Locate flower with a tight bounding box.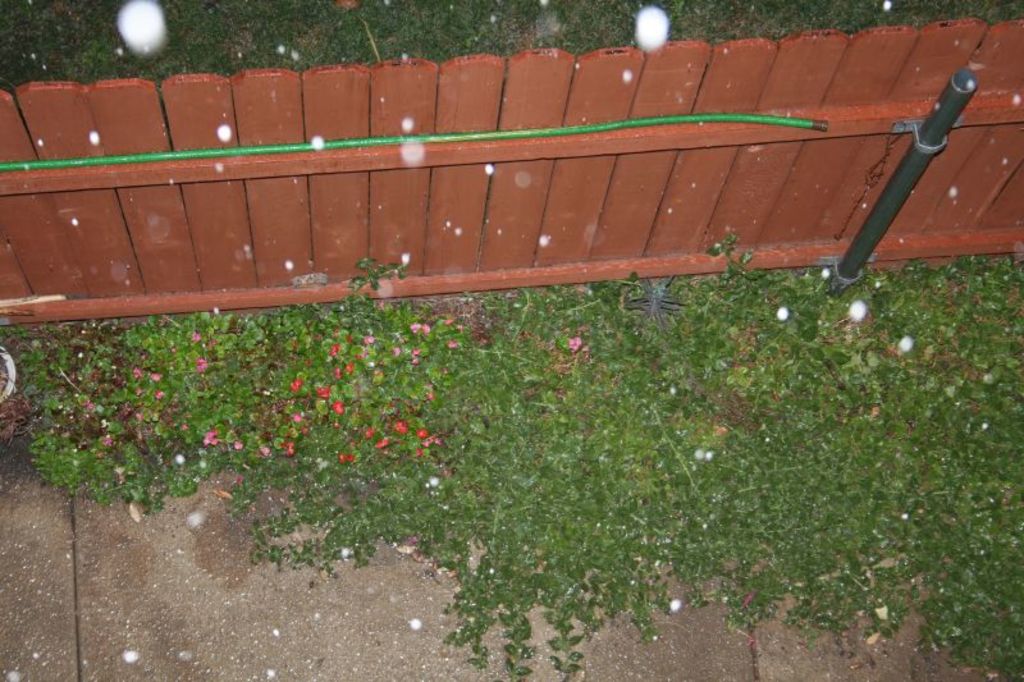
[x1=365, y1=429, x2=372, y2=436].
